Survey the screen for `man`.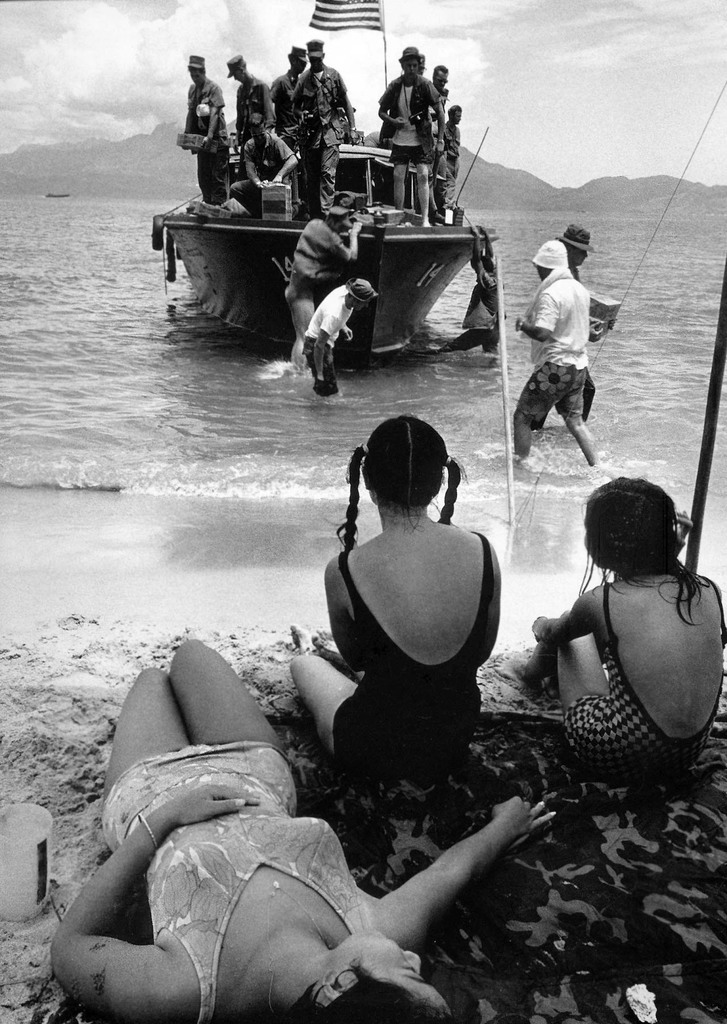
Survey found: box=[373, 48, 448, 230].
